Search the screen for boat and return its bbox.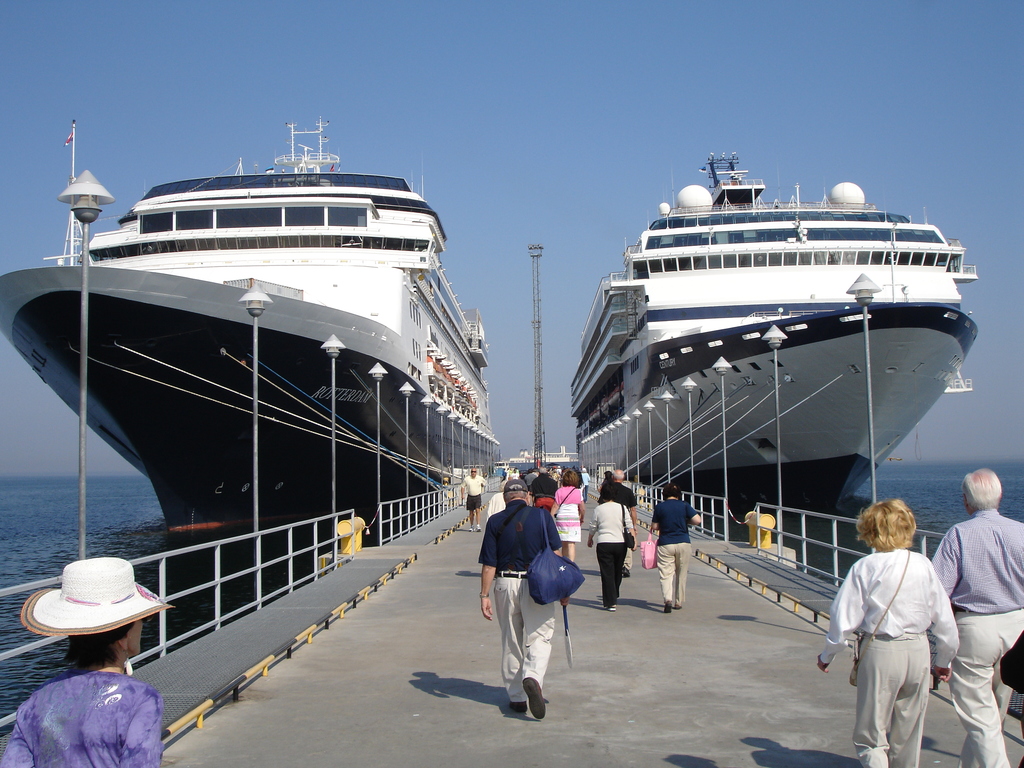
Found: x1=0 y1=130 x2=563 y2=617.
